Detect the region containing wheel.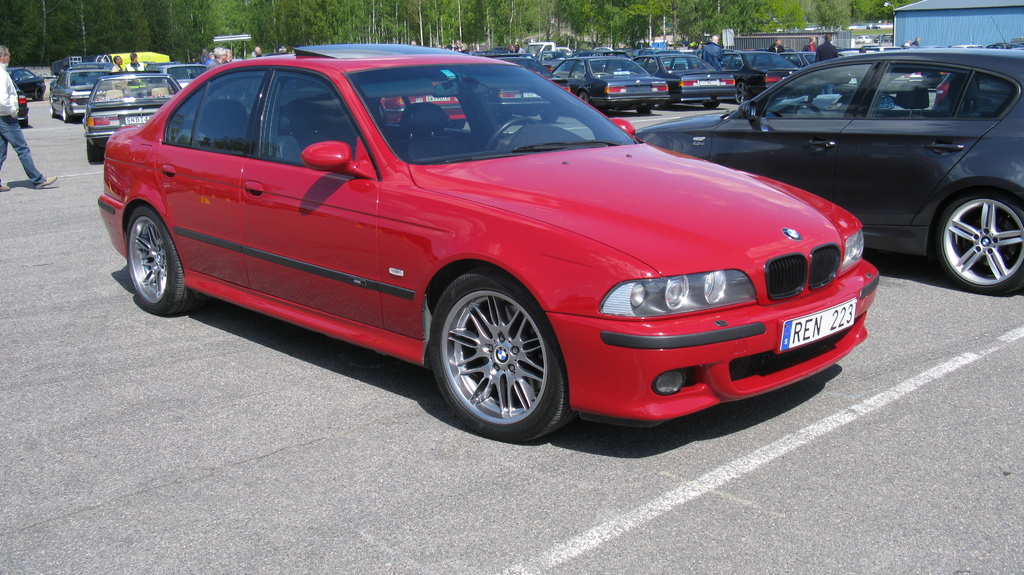
{"x1": 60, "y1": 102, "x2": 73, "y2": 127}.
